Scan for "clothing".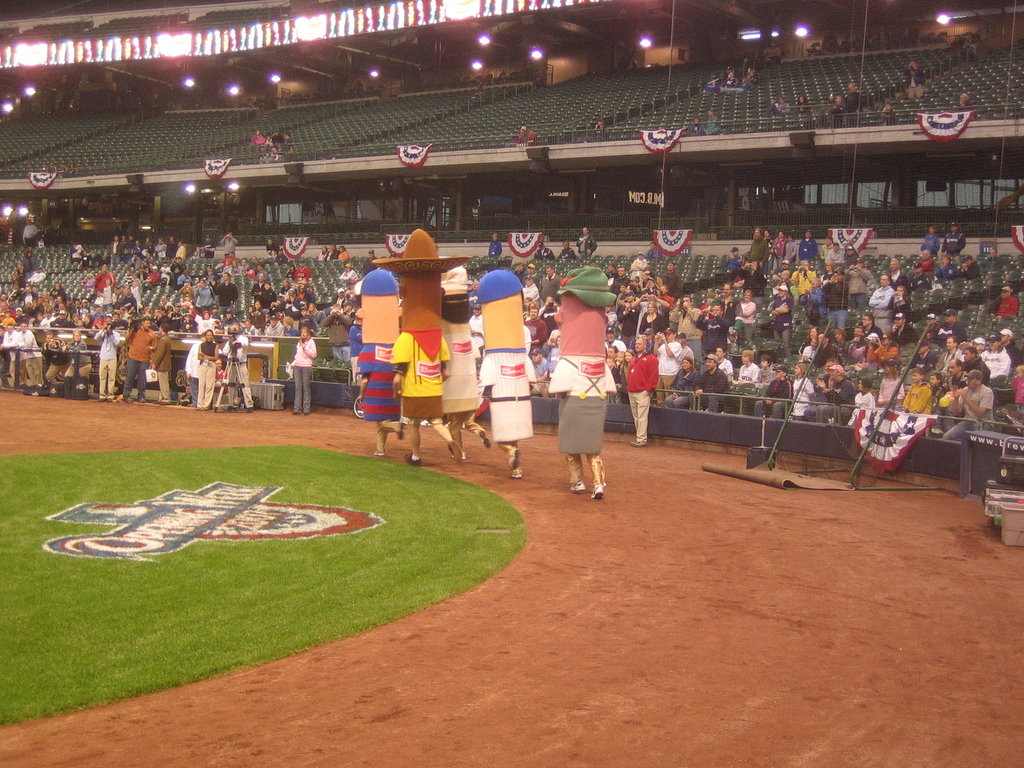
Scan result: [881,375,906,399].
